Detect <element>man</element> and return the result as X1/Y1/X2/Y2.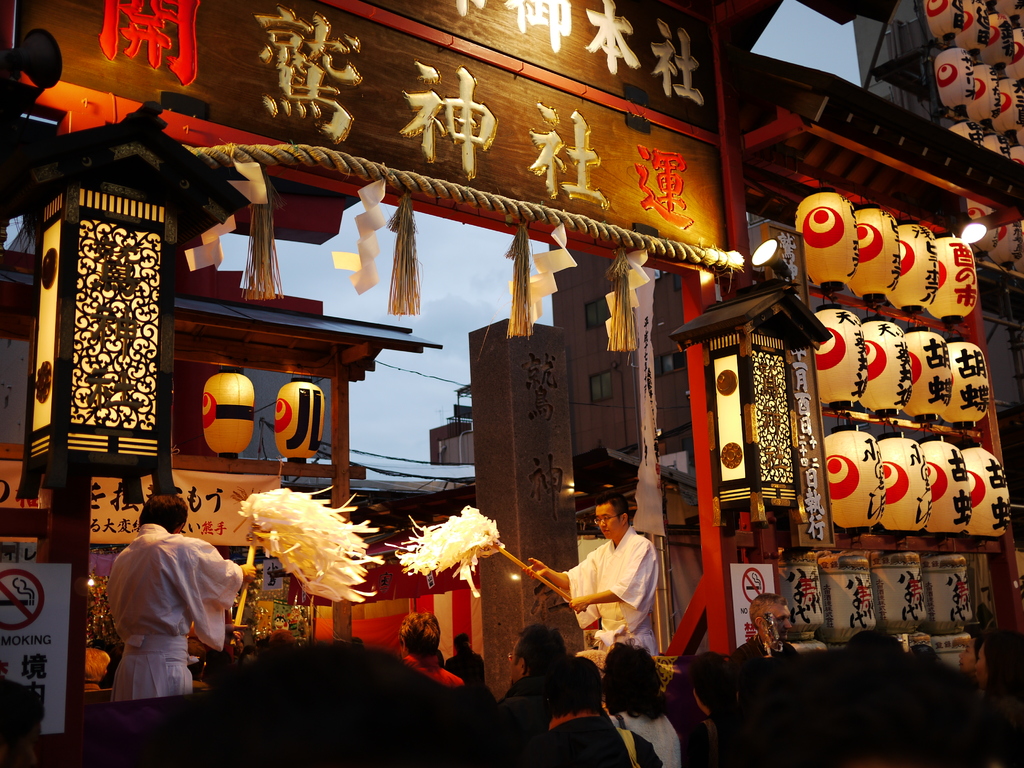
518/486/661/660.
